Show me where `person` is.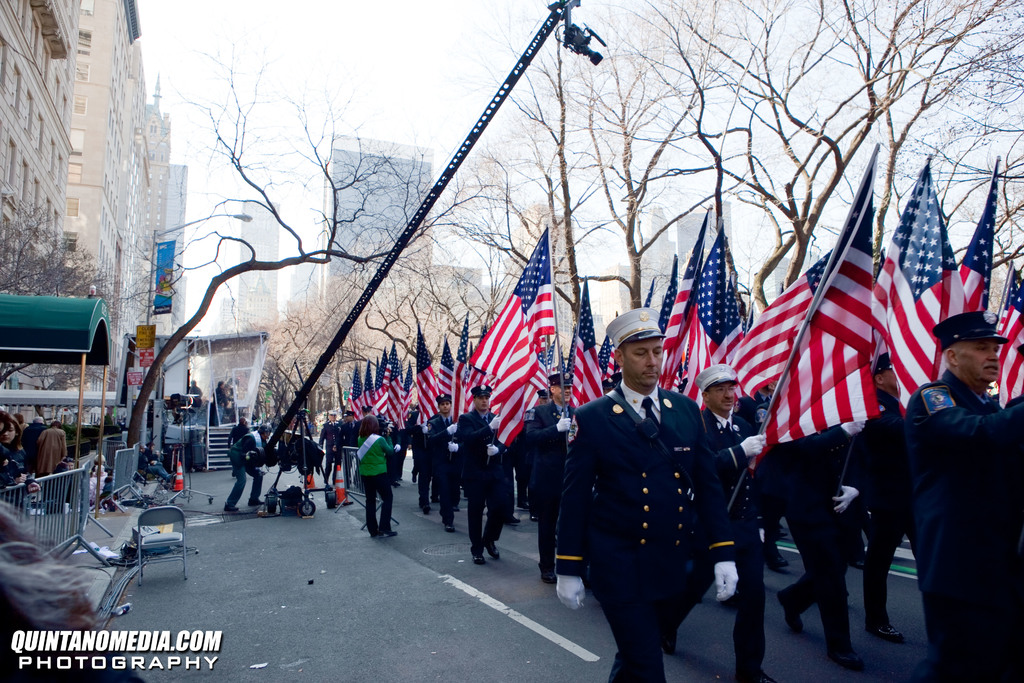
`person` is at [520,363,577,579].
